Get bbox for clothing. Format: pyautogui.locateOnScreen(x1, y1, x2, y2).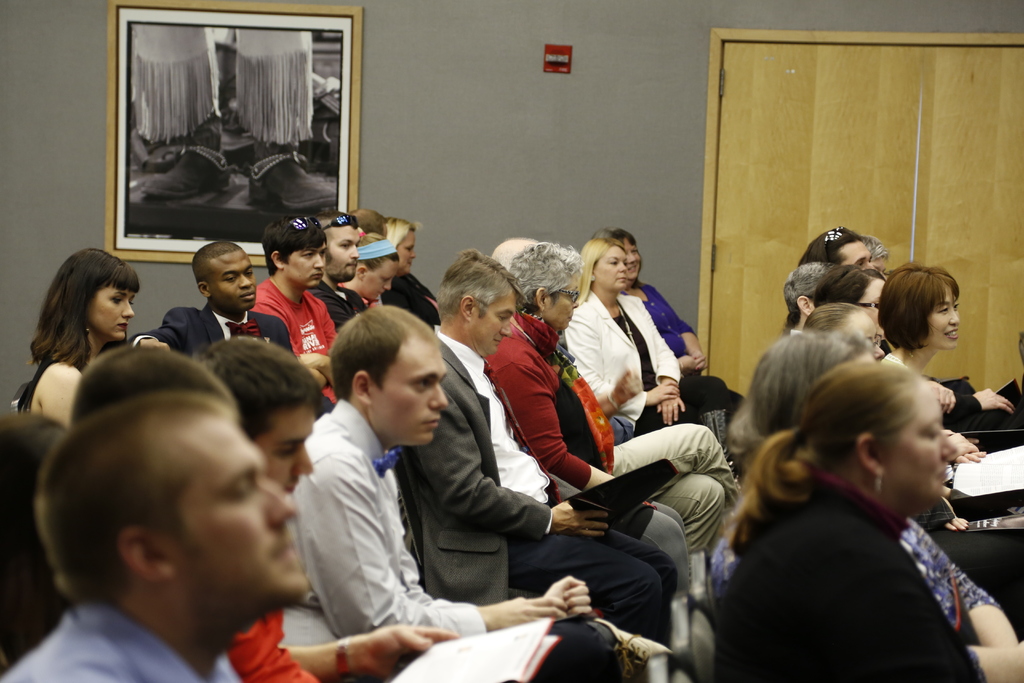
pyautogui.locateOnScreen(253, 270, 337, 394).
